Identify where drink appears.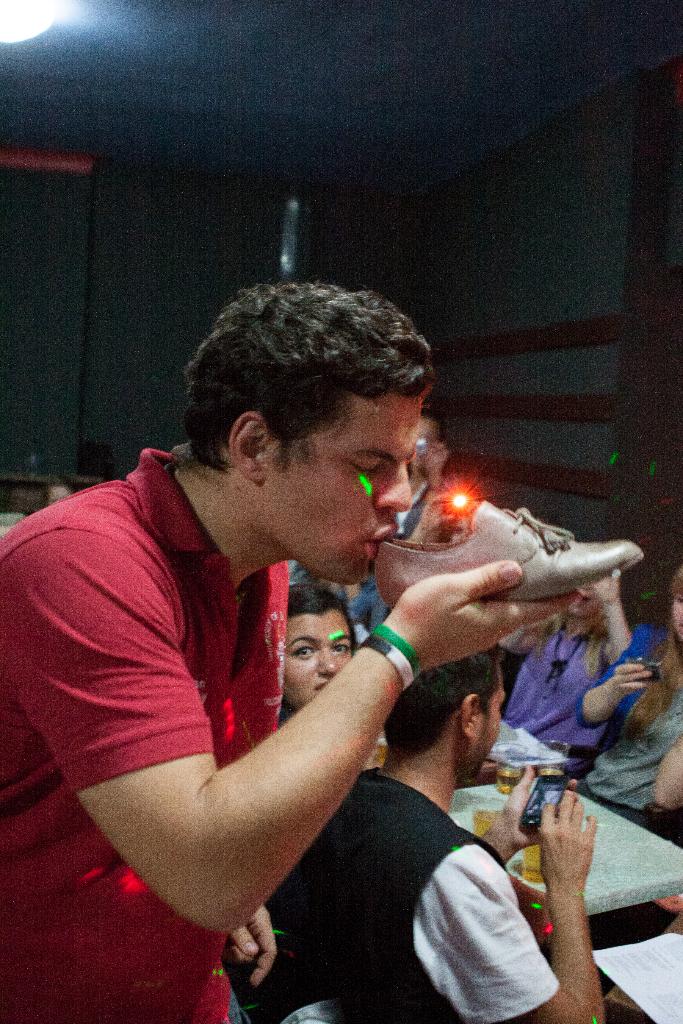
Appears at {"x1": 470, "y1": 808, "x2": 506, "y2": 840}.
